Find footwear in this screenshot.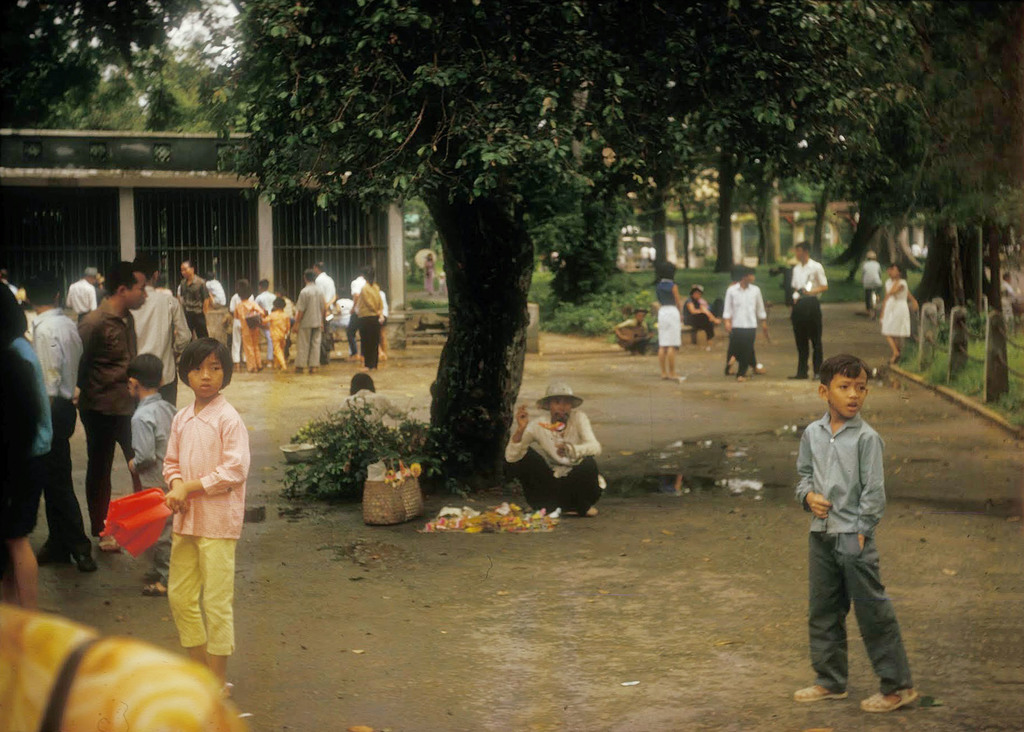
The bounding box for footwear is 74 545 97 572.
